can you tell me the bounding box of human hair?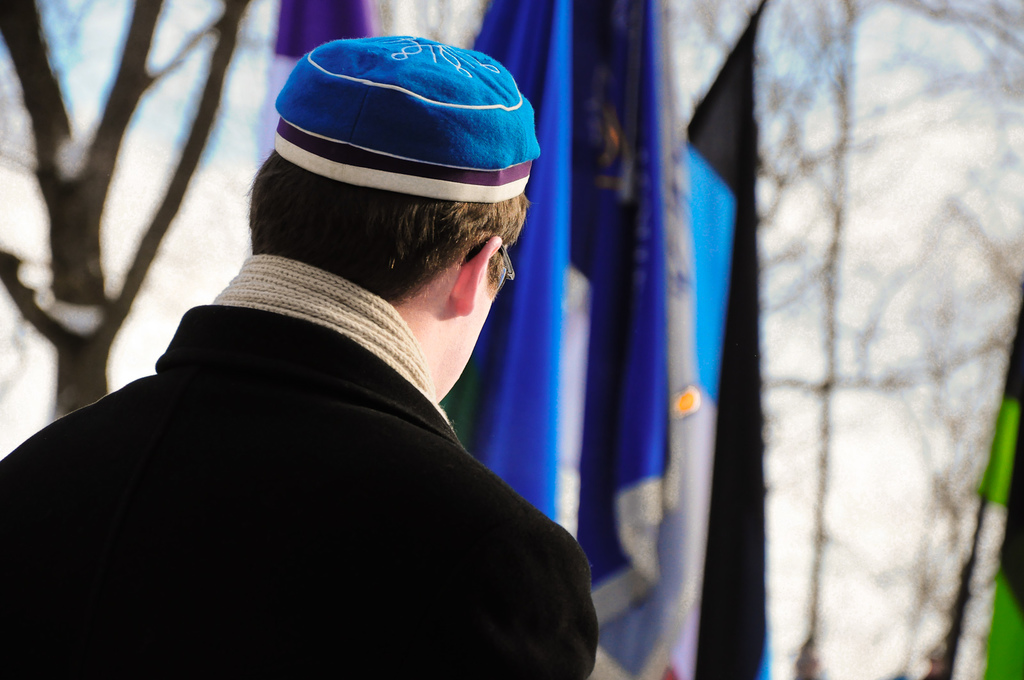
Rect(243, 143, 526, 308).
